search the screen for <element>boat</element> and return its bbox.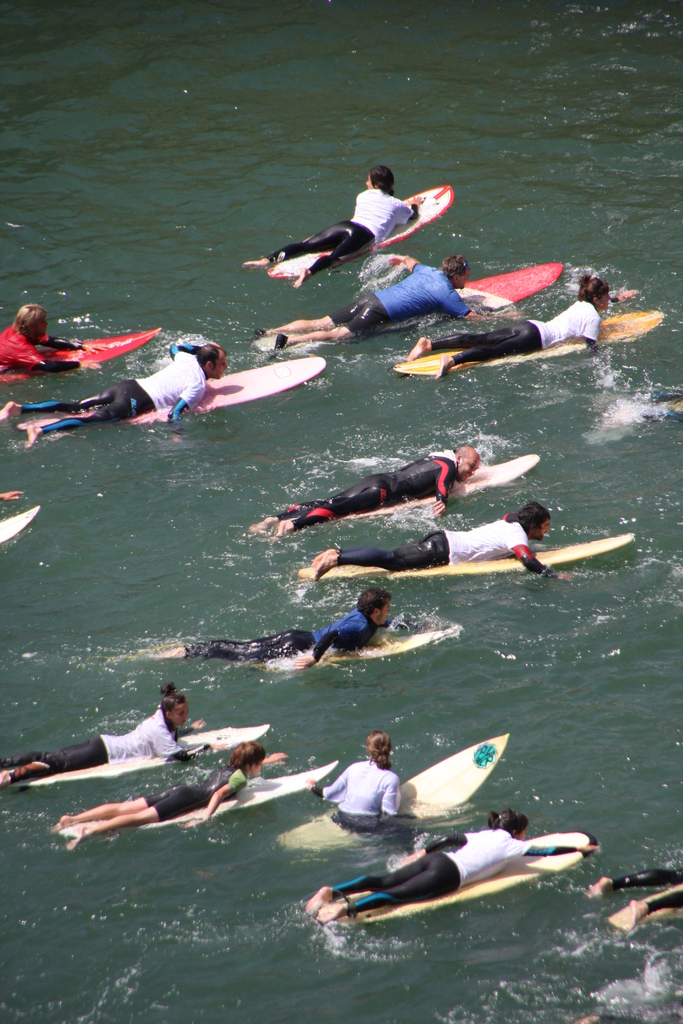
Found: 0, 328, 158, 383.
